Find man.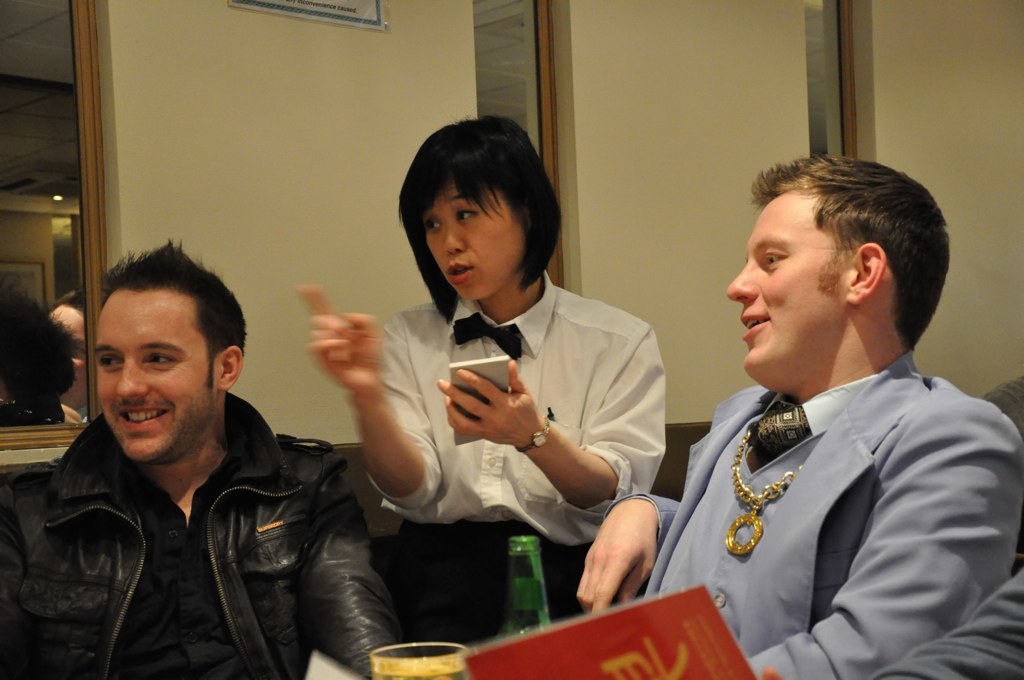
Rect(577, 150, 1023, 679).
